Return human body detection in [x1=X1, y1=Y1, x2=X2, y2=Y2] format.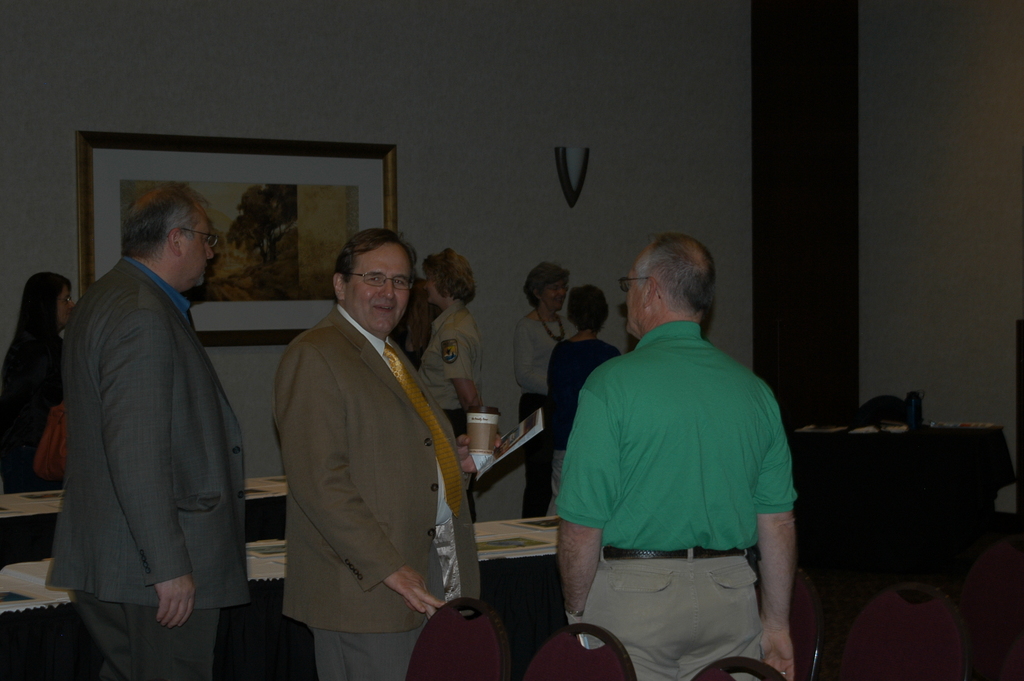
[x1=273, y1=304, x2=506, y2=680].
